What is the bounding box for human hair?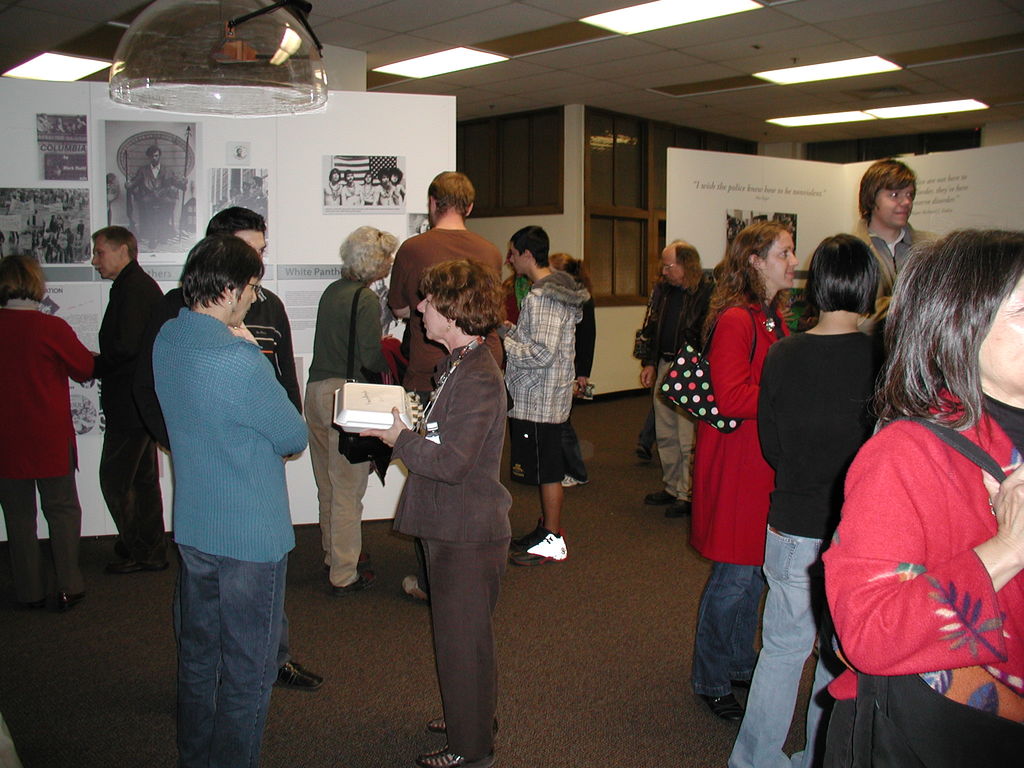
box(378, 166, 388, 181).
